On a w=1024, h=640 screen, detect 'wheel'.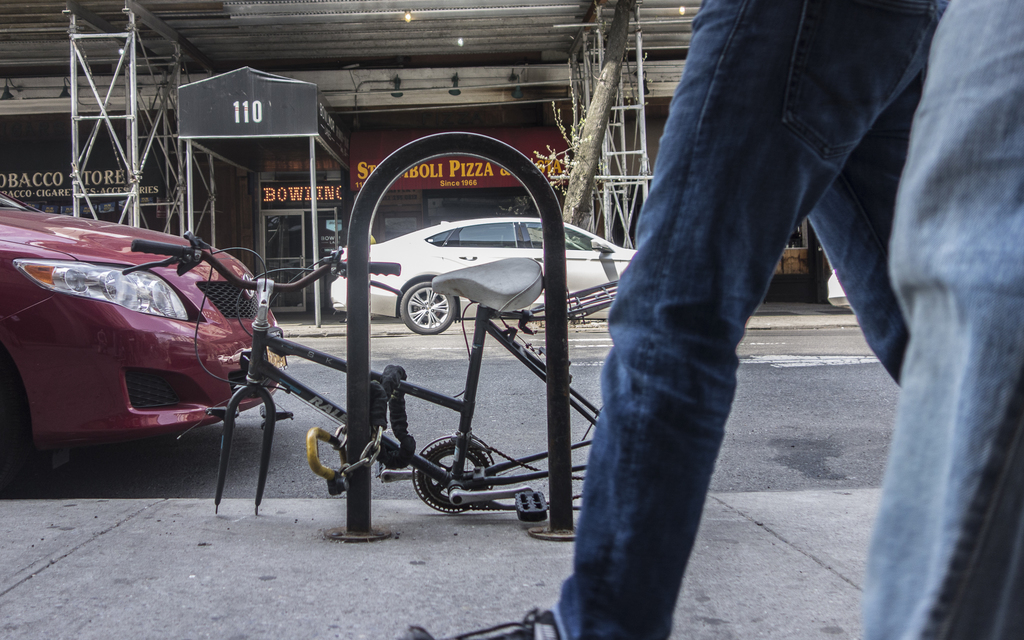
pyautogui.locateOnScreen(412, 428, 499, 515).
